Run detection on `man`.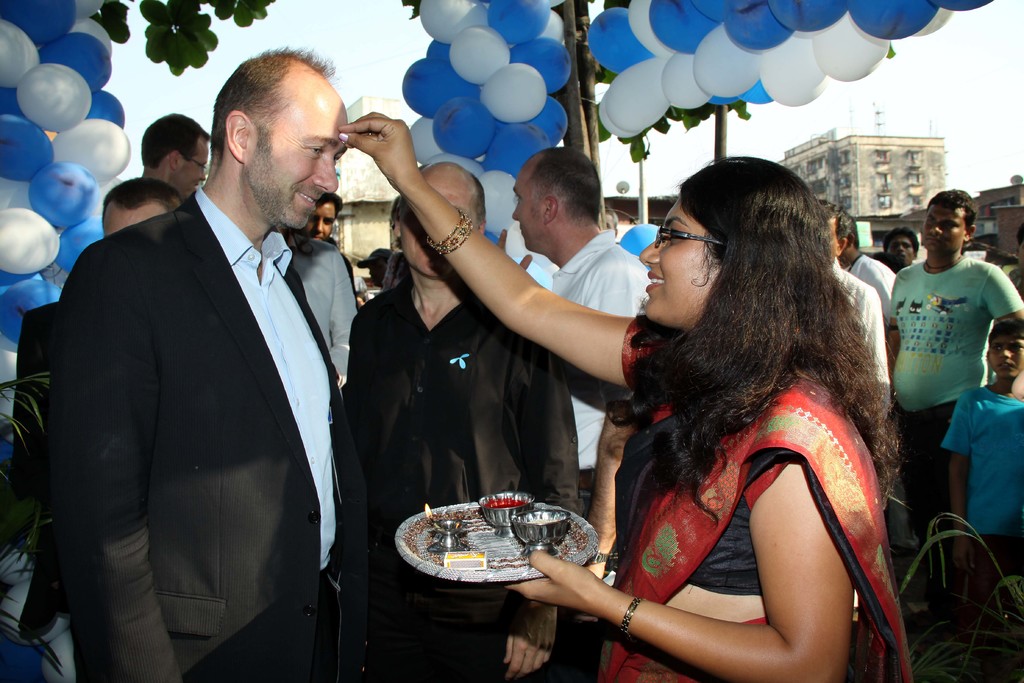
Result: left=816, top=197, right=893, bottom=415.
